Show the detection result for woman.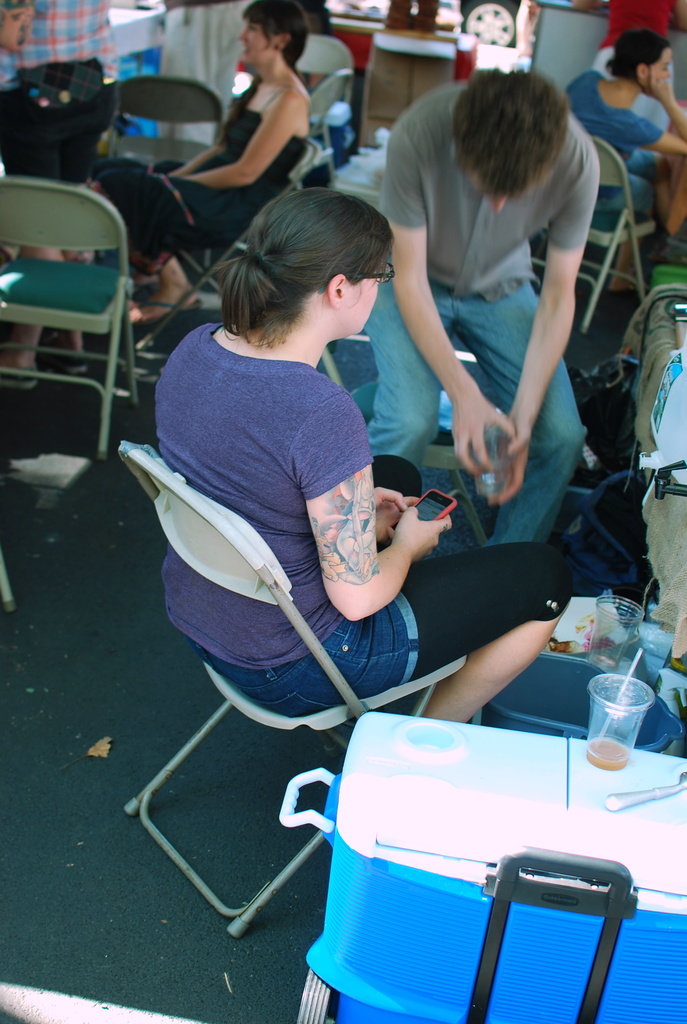
{"x1": 562, "y1": 27, "x2": 686, "y2": 231}.
